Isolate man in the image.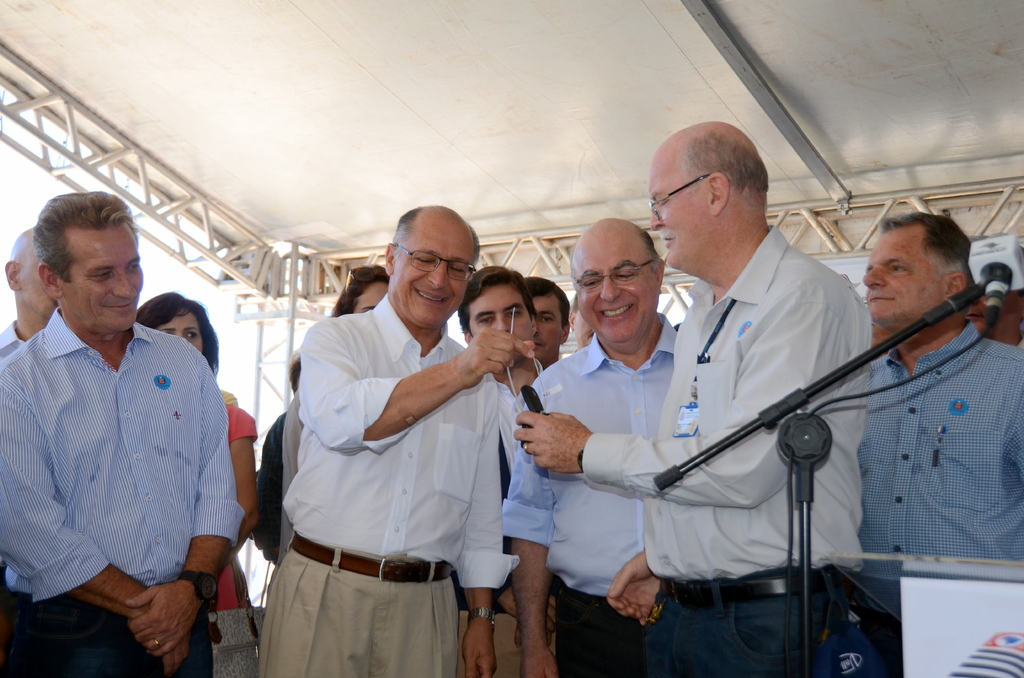
Isolated region: Rect(455, 266, 560, 677).
